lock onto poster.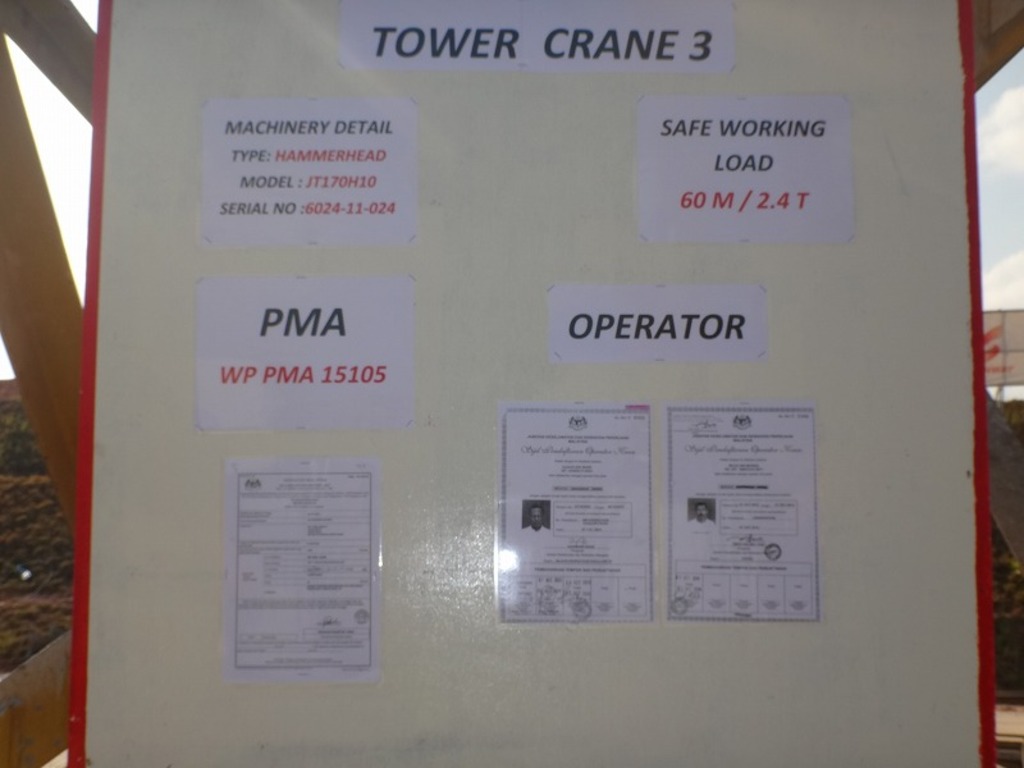
Locked: <box>639,100,859,237</box>.
